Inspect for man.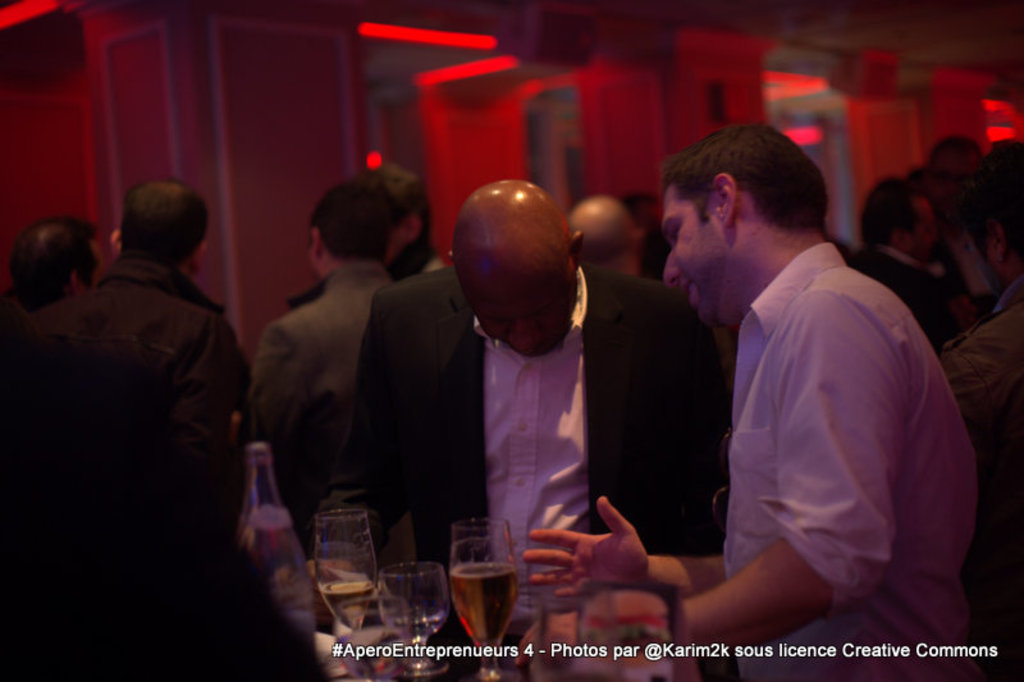
Inspection: <box>522,114,946,653</box>.
